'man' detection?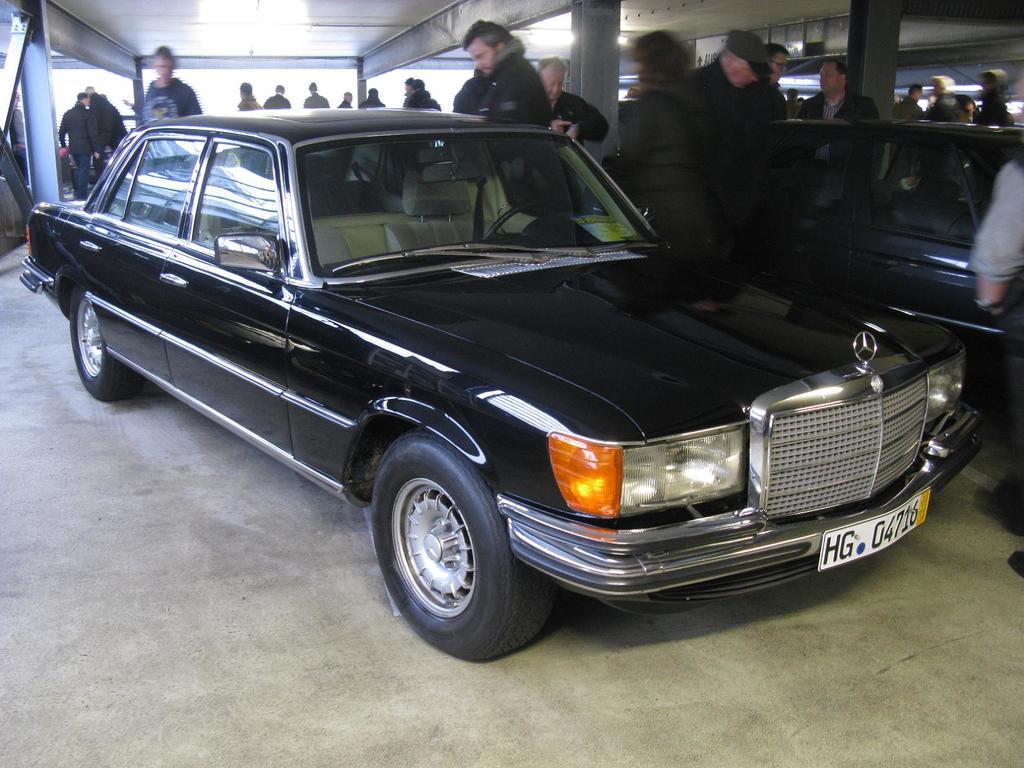
bbox=(963, 149, 1023, 530)
